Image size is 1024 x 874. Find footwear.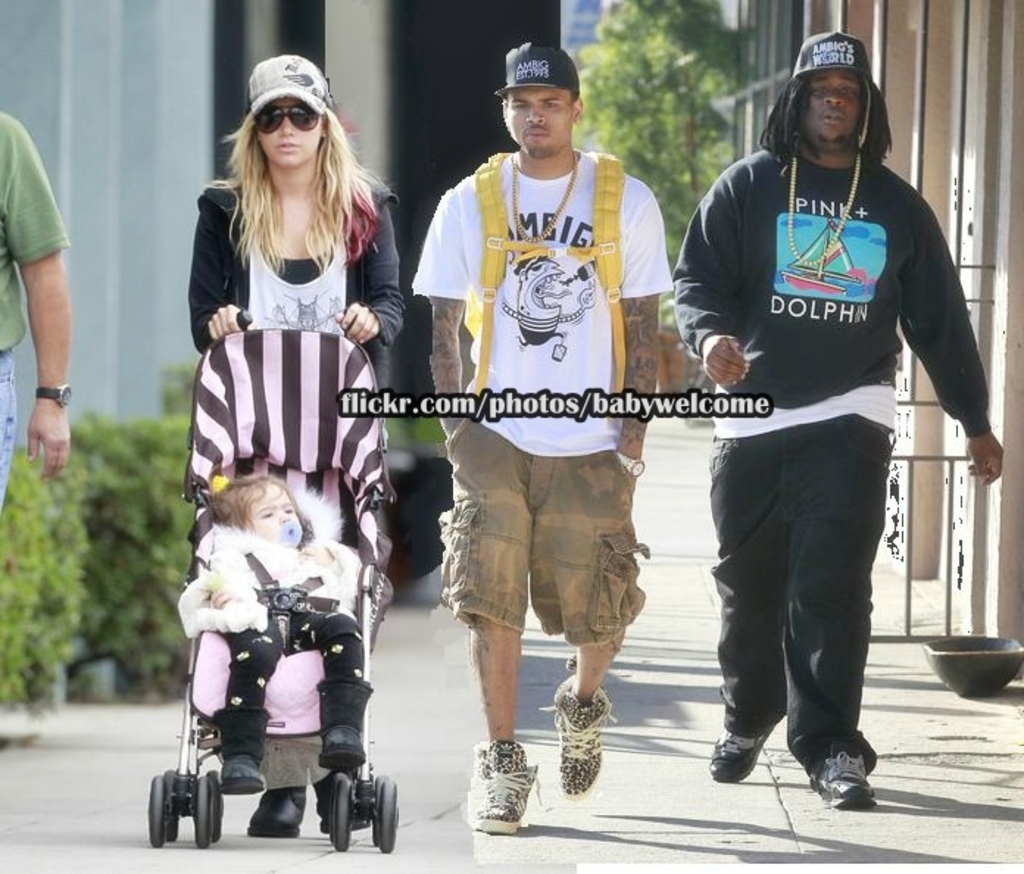
pyautogui.locateOnScreen(310, 772, 369, 840).
